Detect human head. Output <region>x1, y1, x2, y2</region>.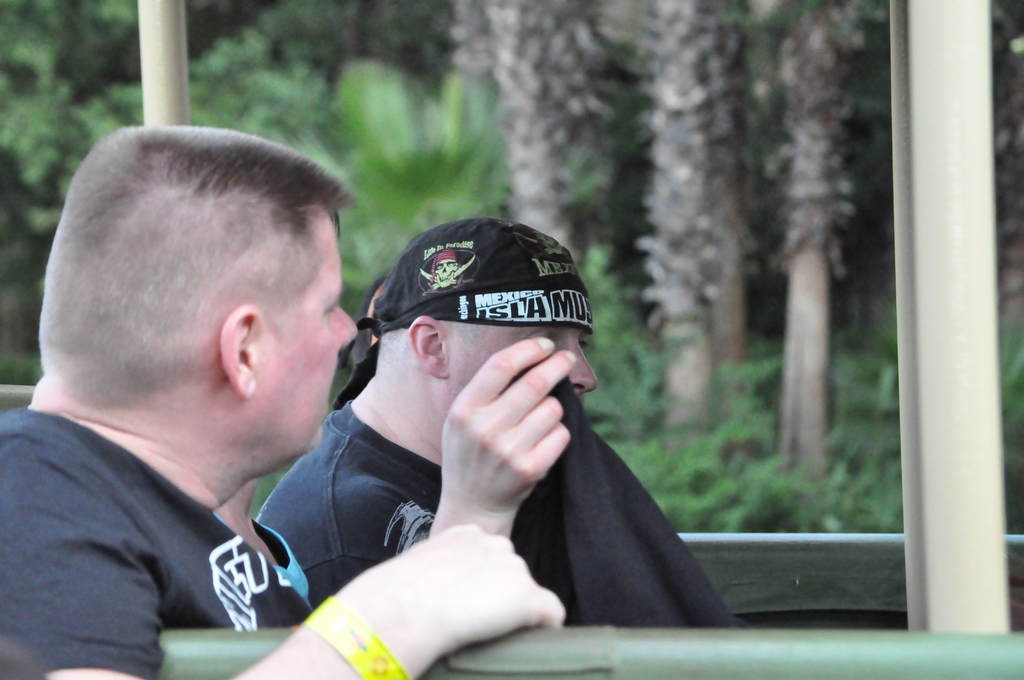
<region>327, 216, 602, 443</region>.
